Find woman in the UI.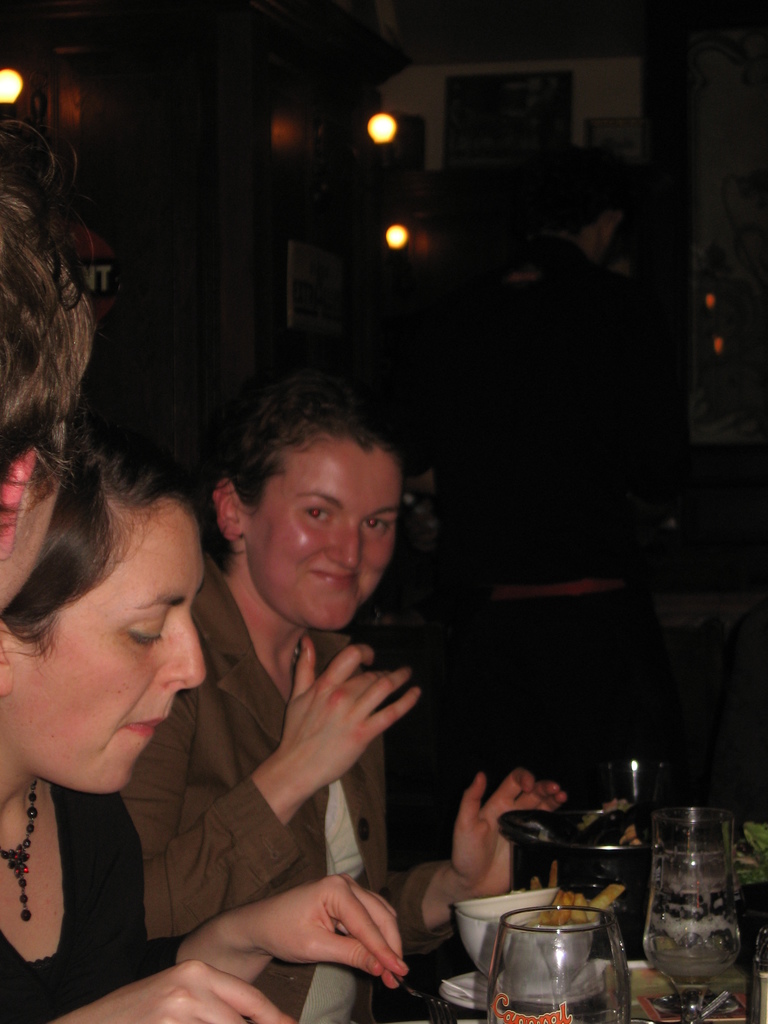
UI element at Rect(0, 428, 417, 1023).
